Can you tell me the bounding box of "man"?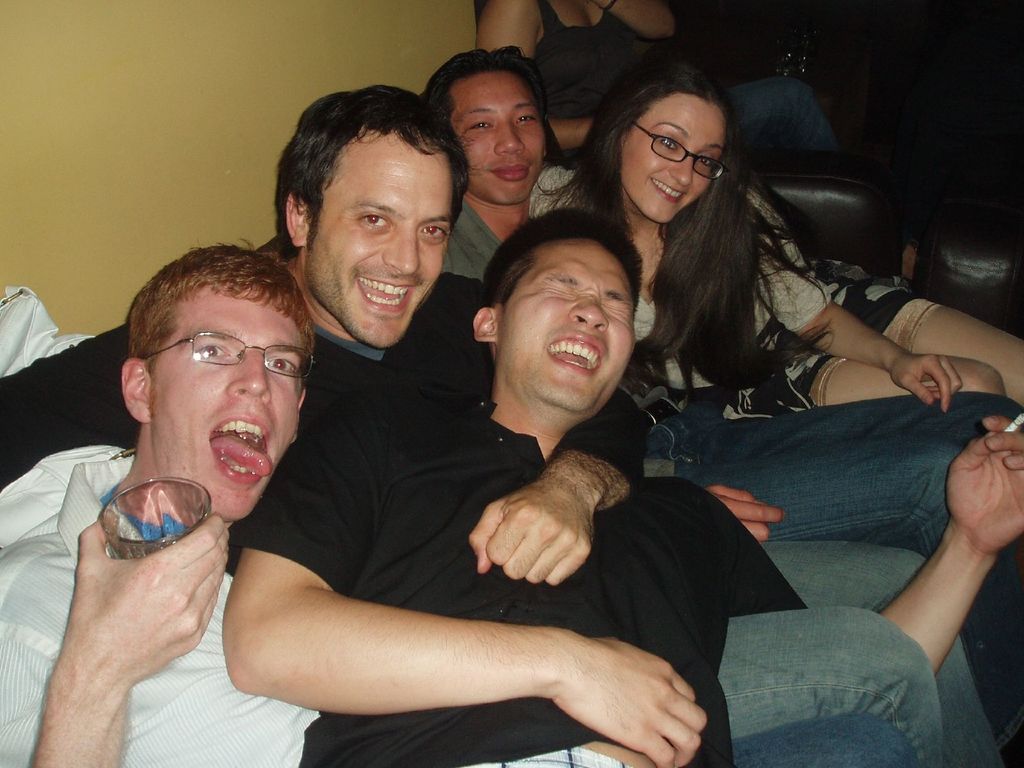
275,88,660,596.
